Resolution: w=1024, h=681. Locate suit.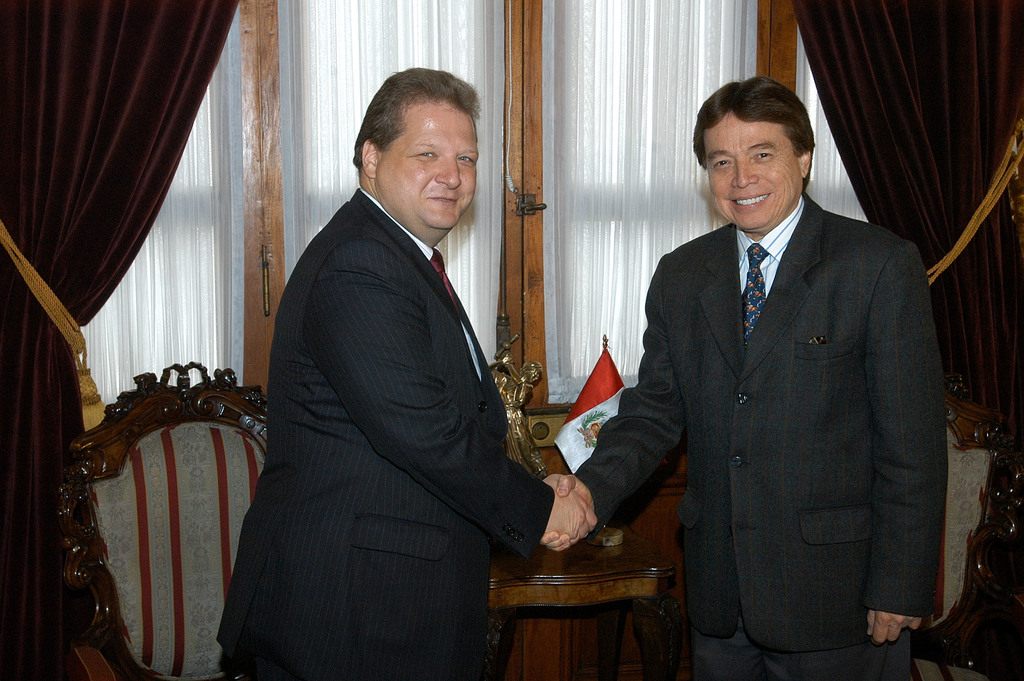
left=217, top=188, right=555, bottom=680.
